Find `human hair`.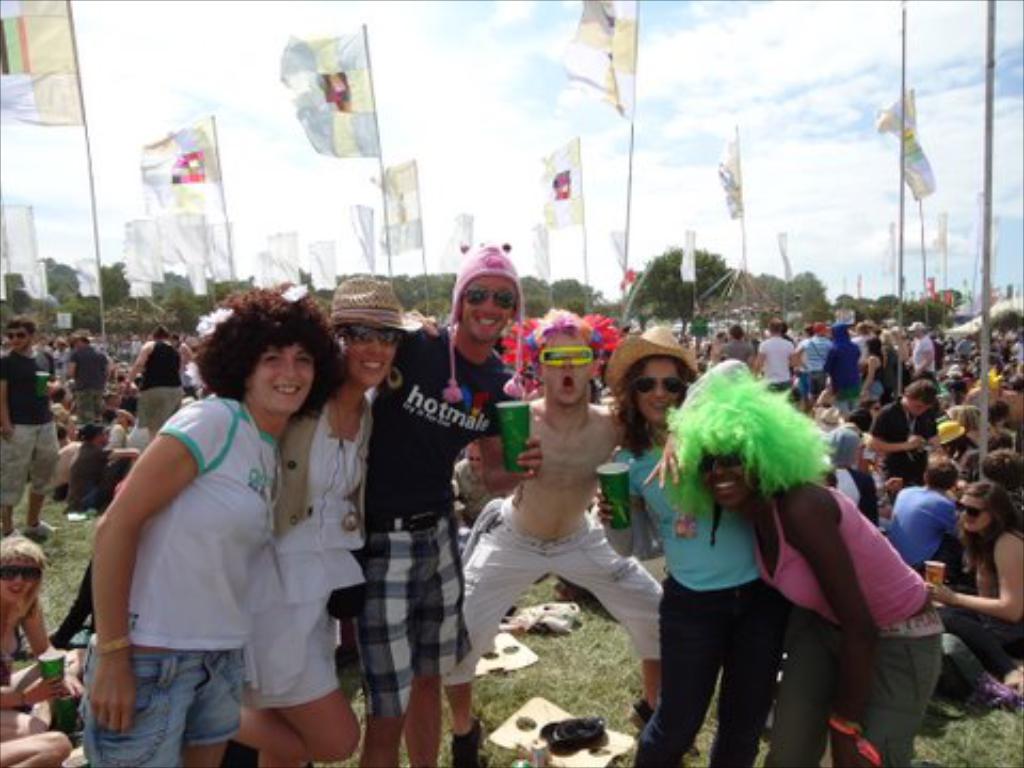
[655, 361, 830, 563].
